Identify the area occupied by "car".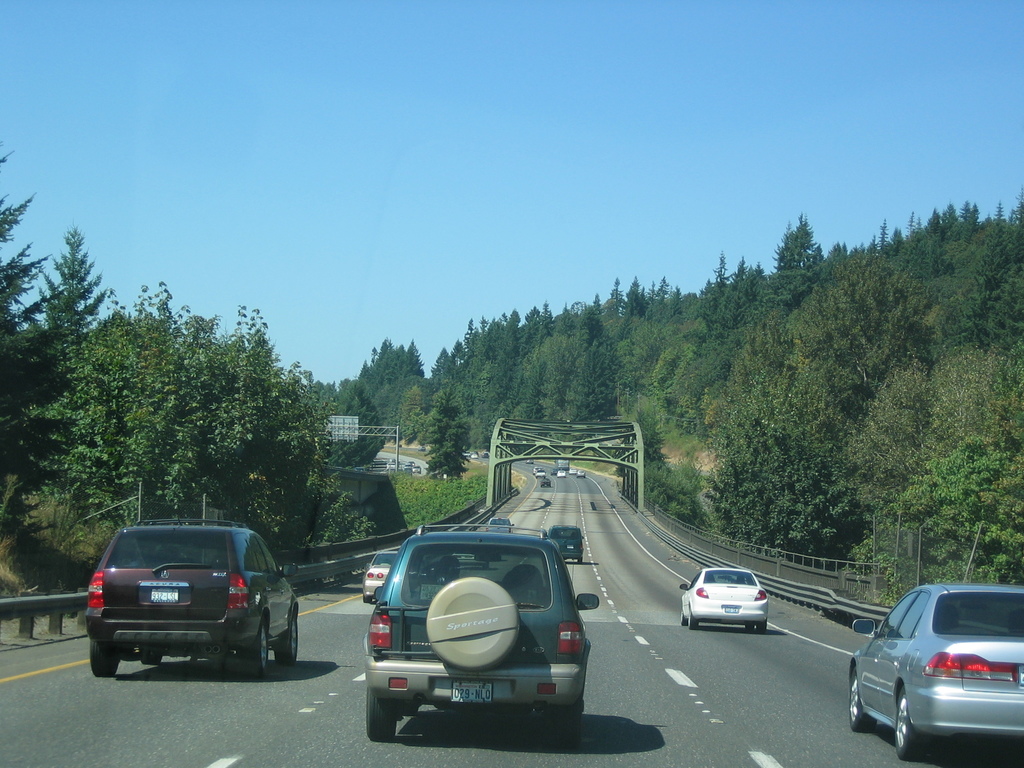
Area: [557,471,567,479].
